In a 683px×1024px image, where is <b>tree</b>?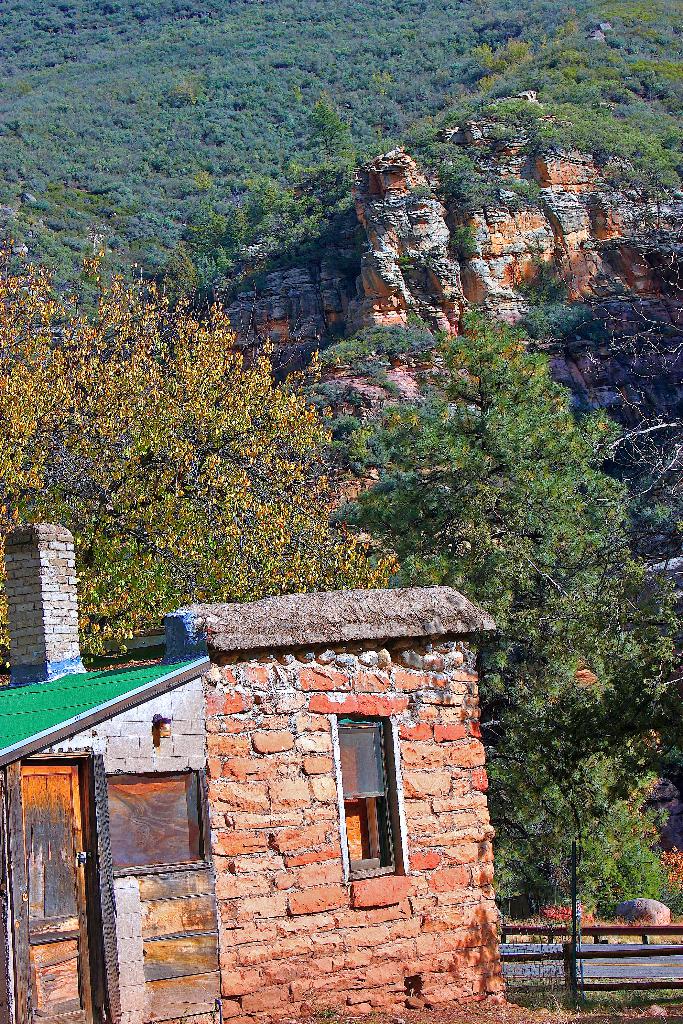
302/294/682/901.
